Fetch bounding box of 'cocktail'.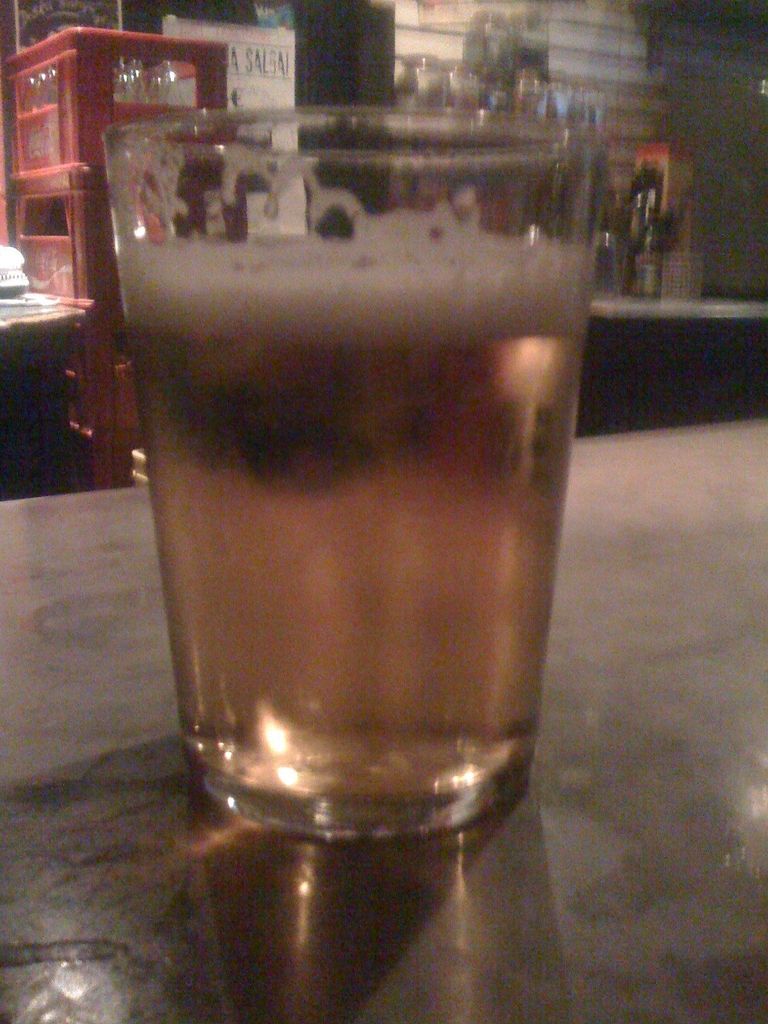
Bbox: 102 92 604 832.
